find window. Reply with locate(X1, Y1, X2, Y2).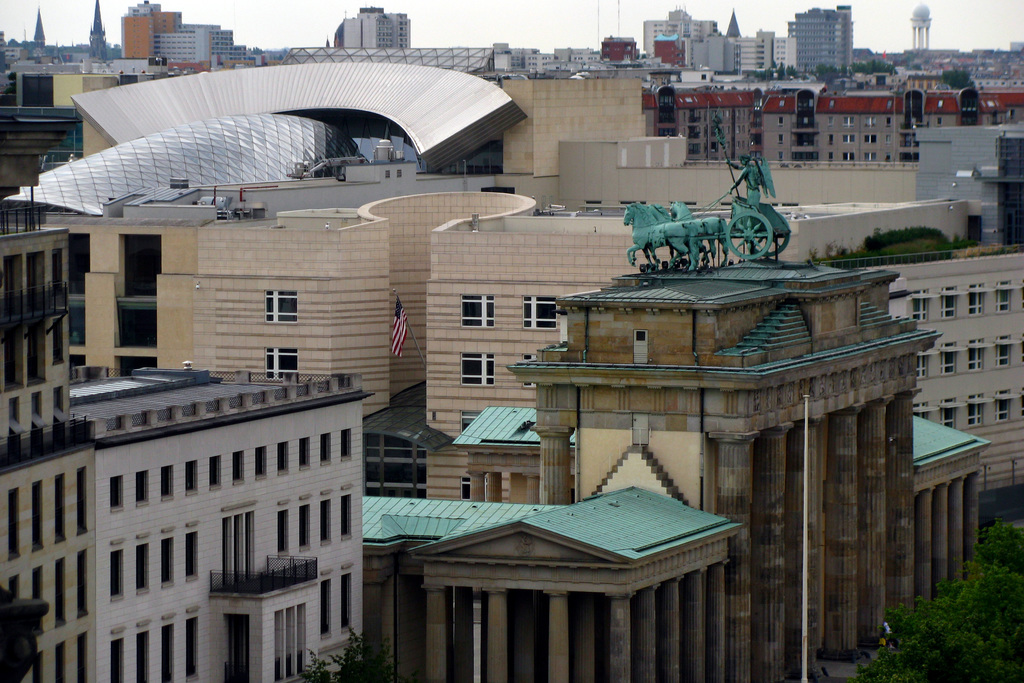
locate(915, 354, 929, 383).
